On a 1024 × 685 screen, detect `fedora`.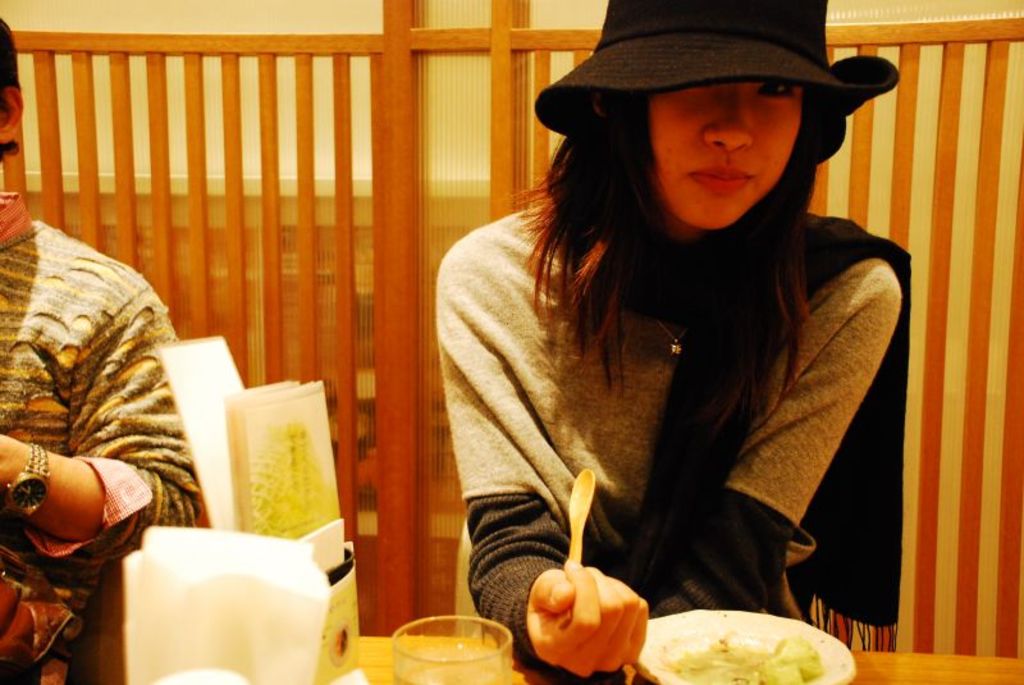
box=[531, 1, 904, 165].
